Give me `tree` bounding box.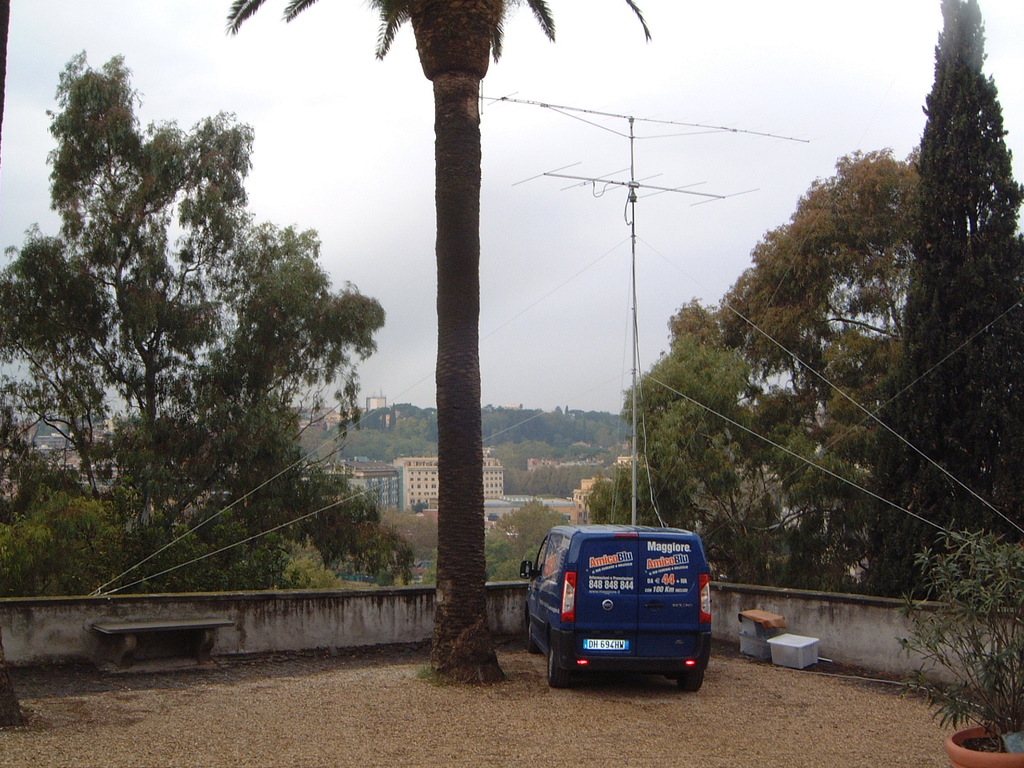
221, 0, 654, 668.
